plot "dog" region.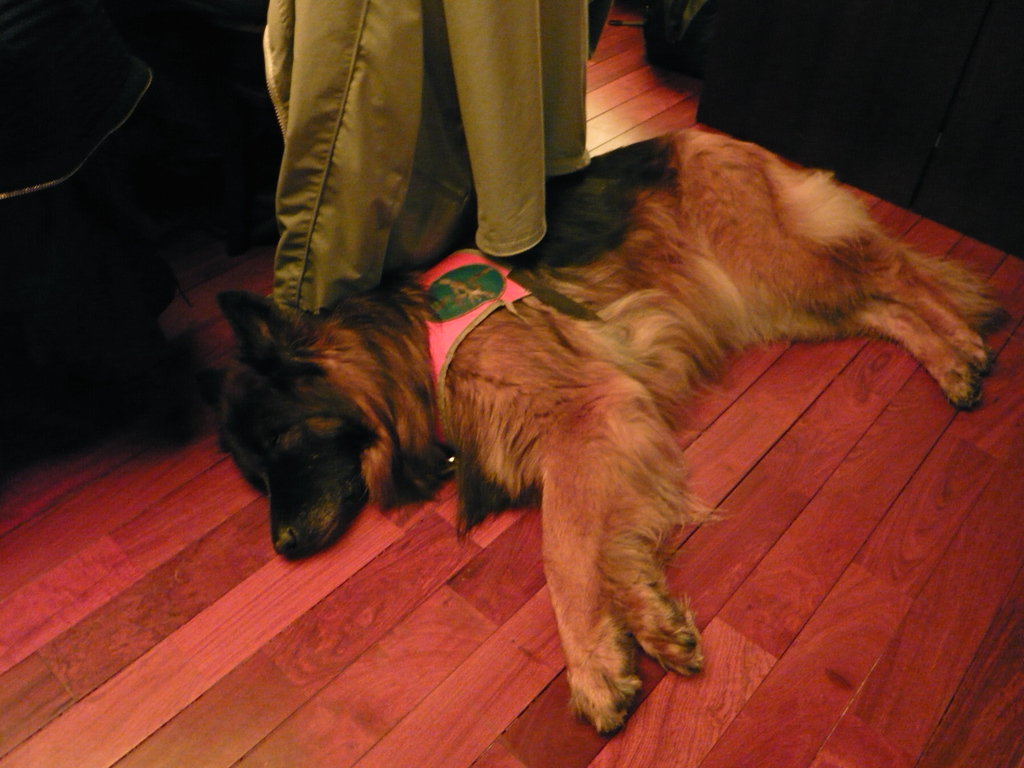
Plotted at pyautogui.locateOnScreen(216, 122, 1011, 738).
